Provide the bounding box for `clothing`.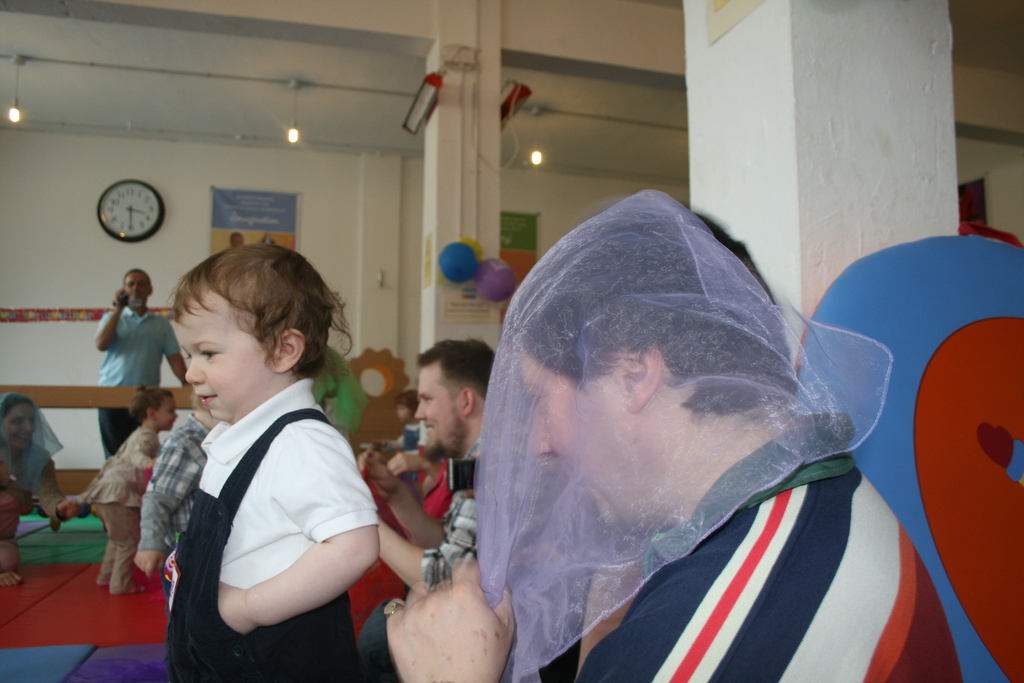
detection(547, 407, 973, 682).
